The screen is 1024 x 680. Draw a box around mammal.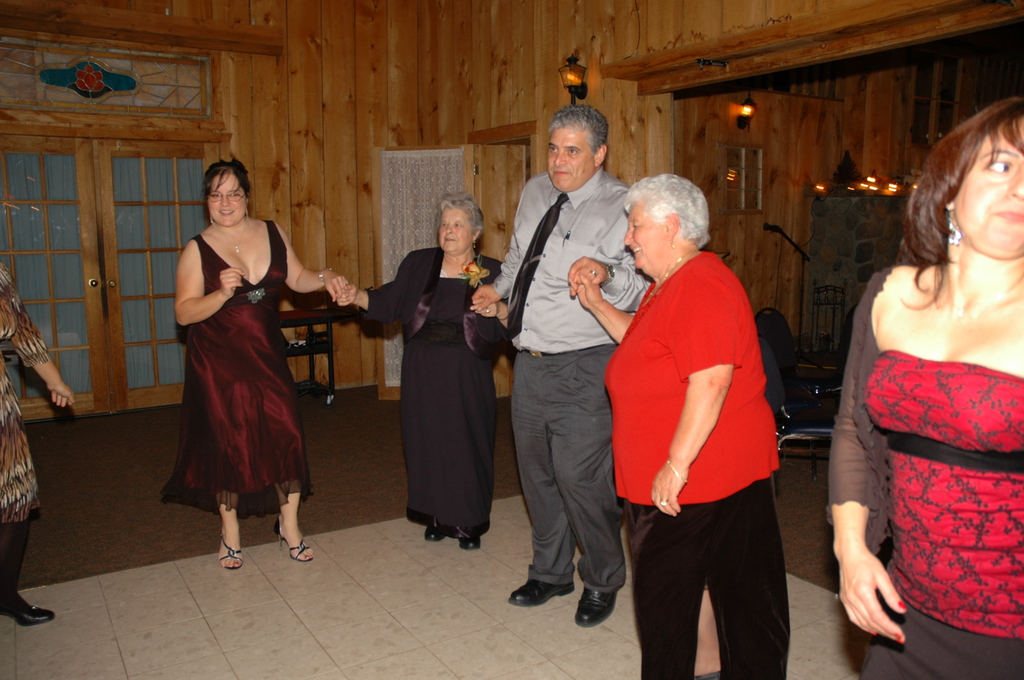
pyautogui.locateOnScreen(574, 172, 792, 679).
